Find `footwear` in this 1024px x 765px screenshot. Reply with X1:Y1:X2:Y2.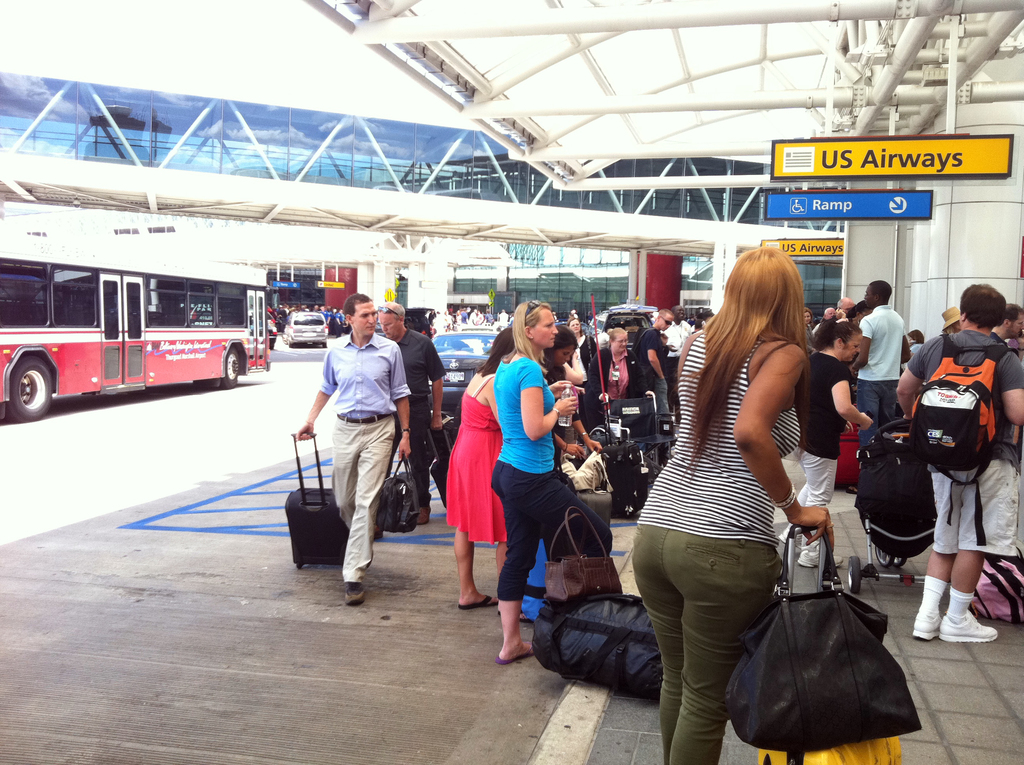
344:583:366:609.
